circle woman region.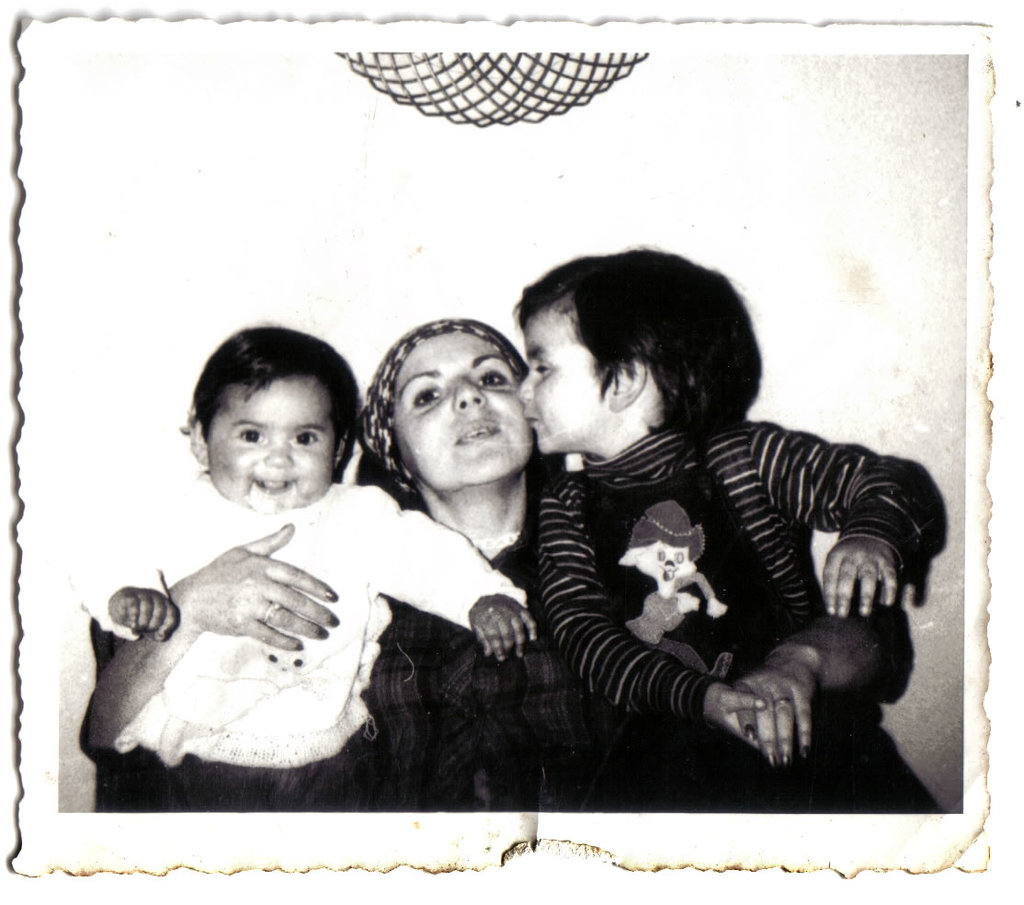
Region: (82,316,894,812).
